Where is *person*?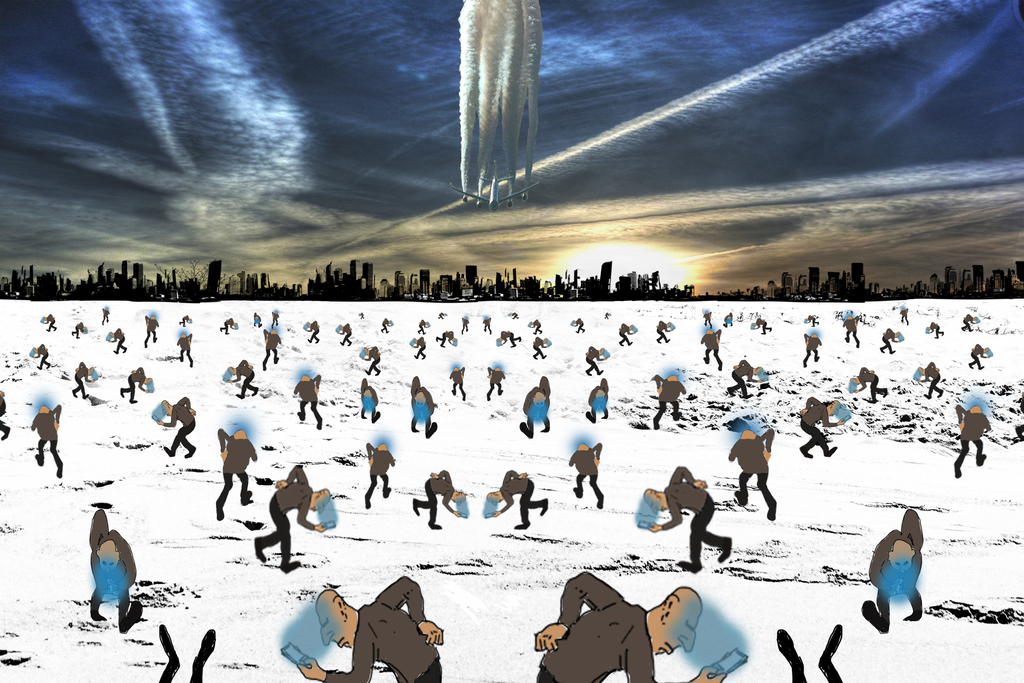
box(800, 395, 845, 457).
